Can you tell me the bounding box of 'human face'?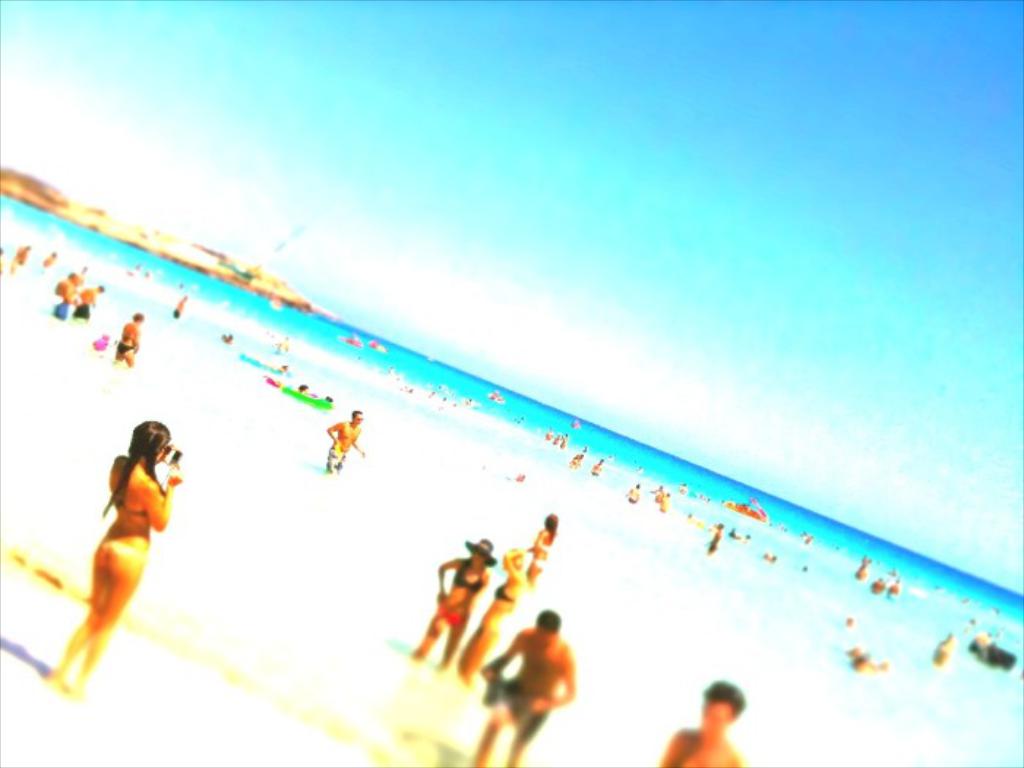
x1=354, y1=413, x2=361, y2=427.
